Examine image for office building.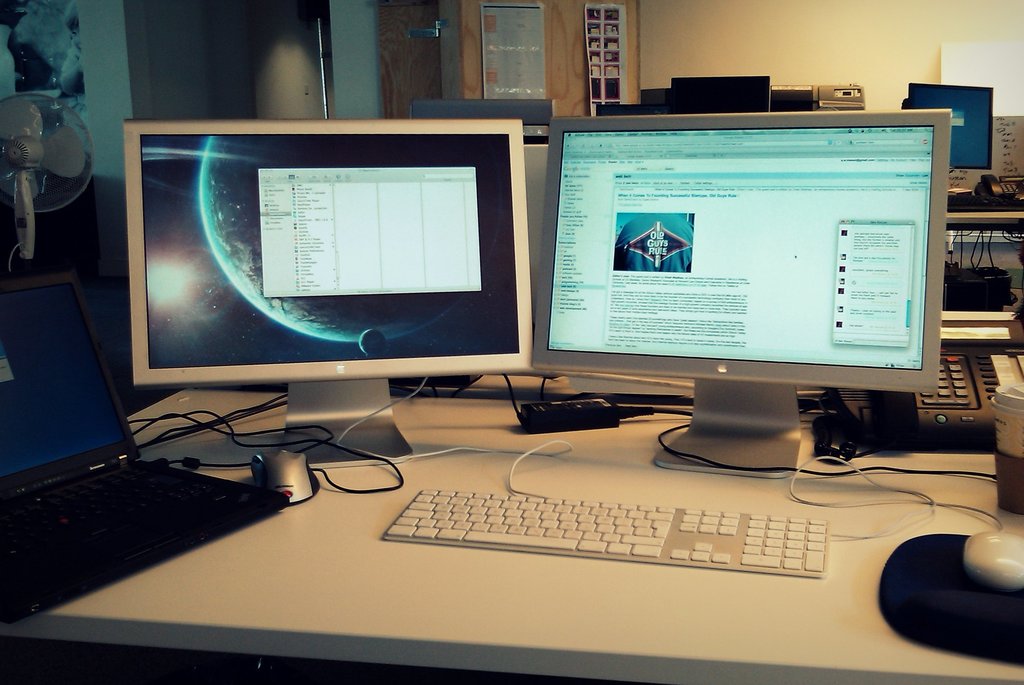
Examination result: (0,0,1023,684).
